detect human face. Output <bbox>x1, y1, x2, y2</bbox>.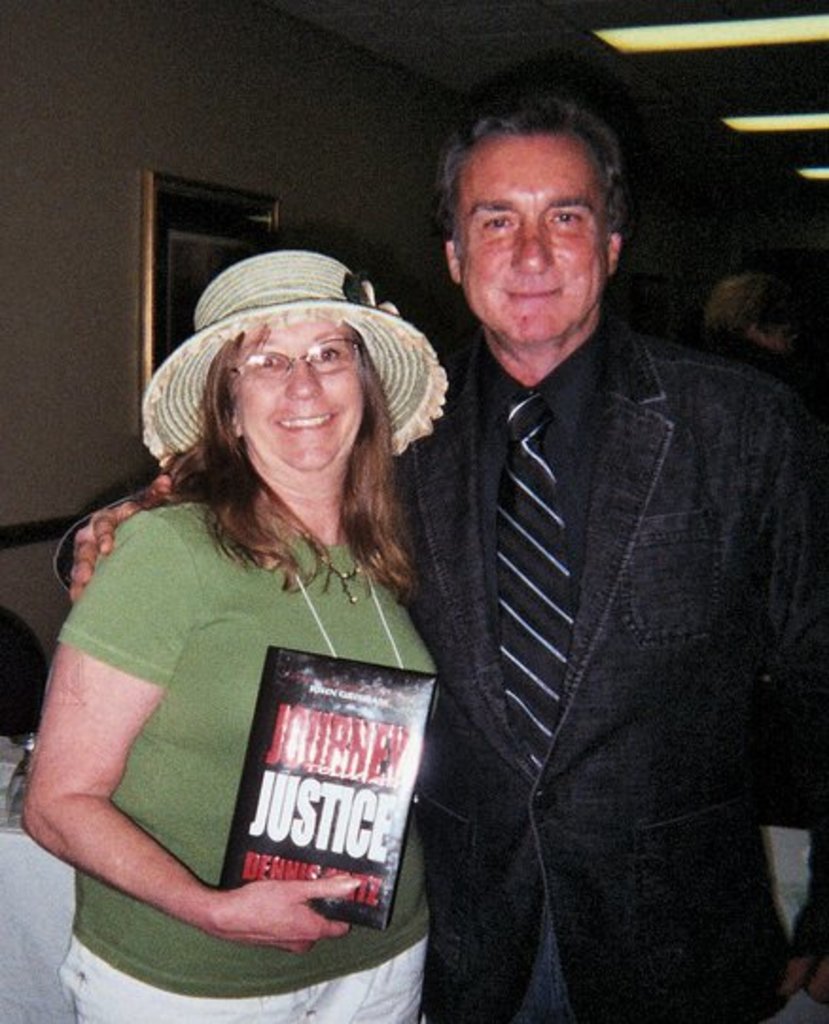
<bbox>458, 144, 611, 344</bbox>.
